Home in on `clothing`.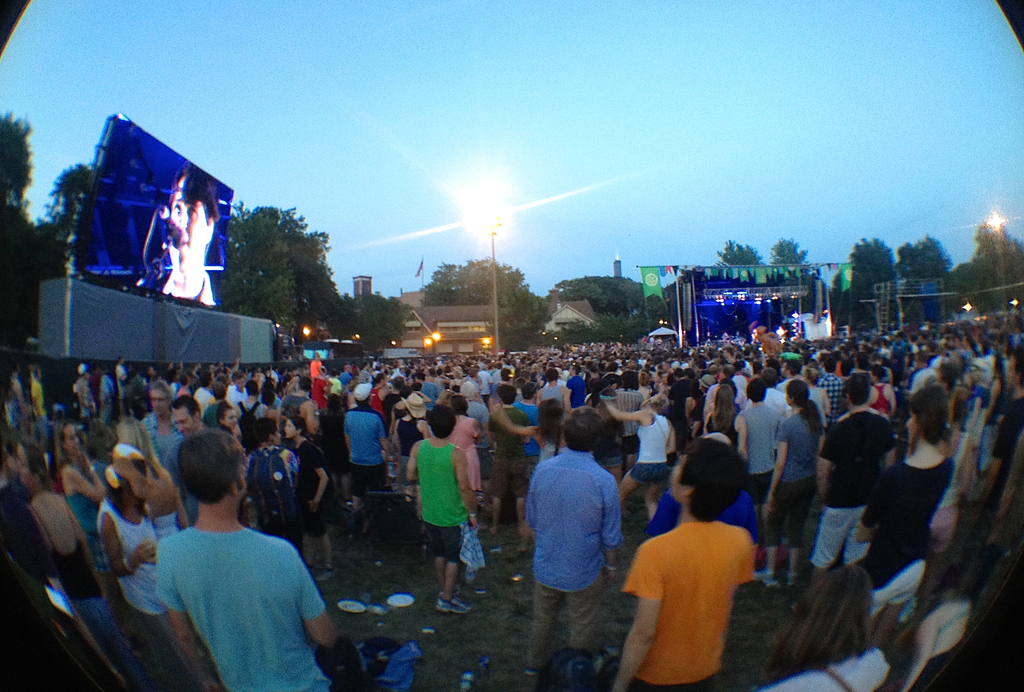
Homed in at 822/405/896/504.
